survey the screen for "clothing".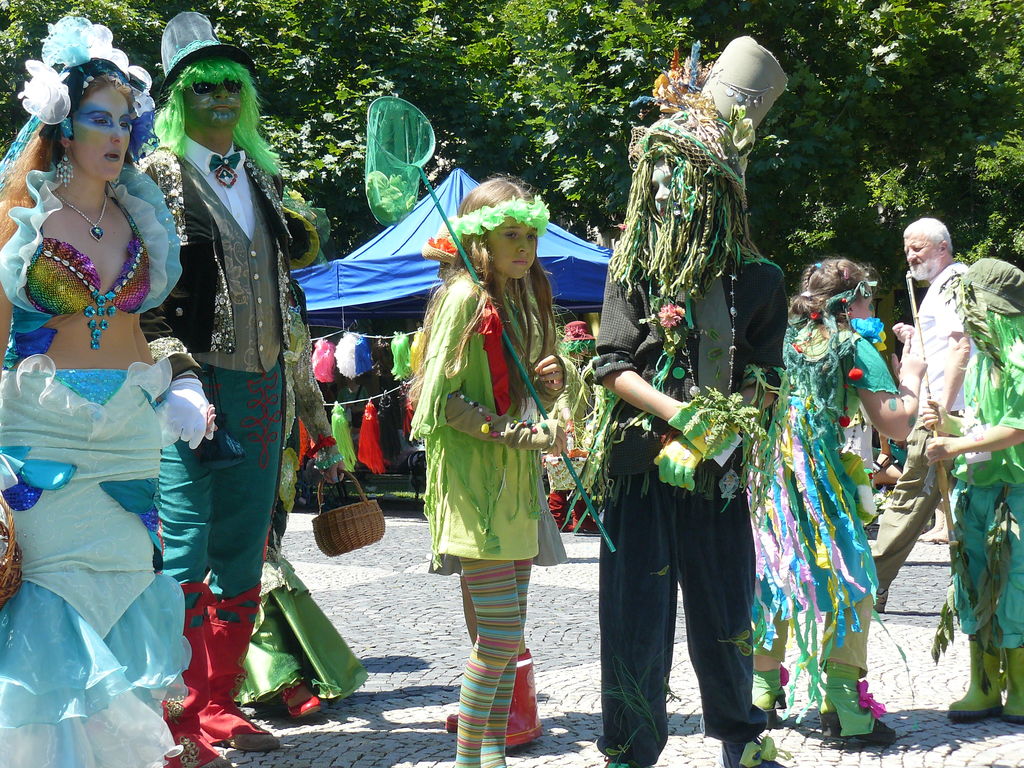
Survey found: (x1=133, y1=137, x2=324, y2=694).
